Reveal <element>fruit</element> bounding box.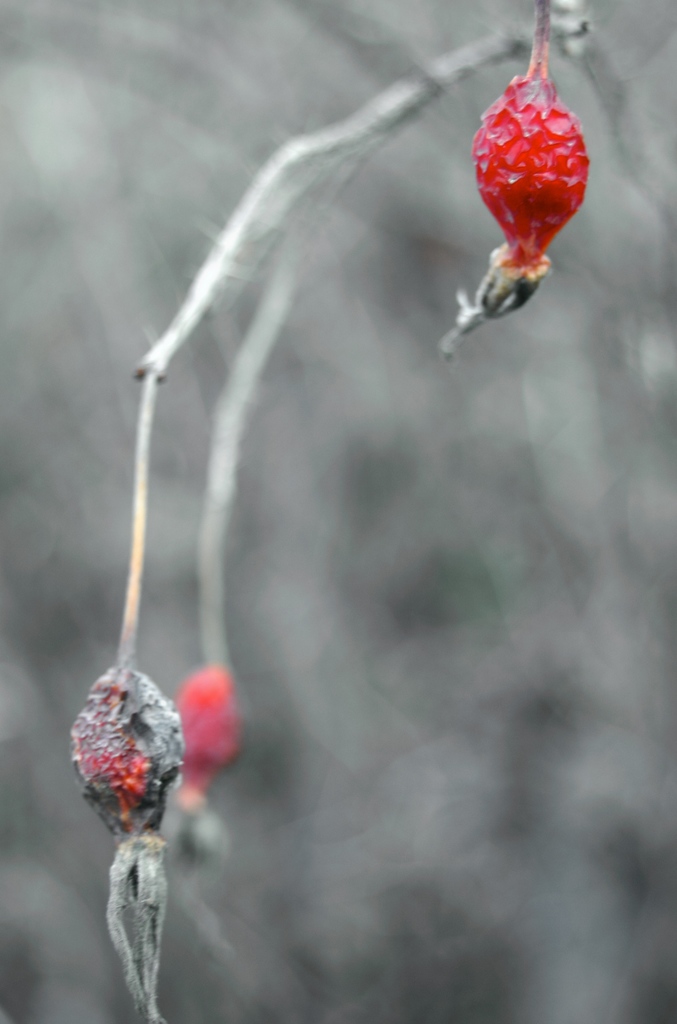
Revealed: 470,60,597,291.
